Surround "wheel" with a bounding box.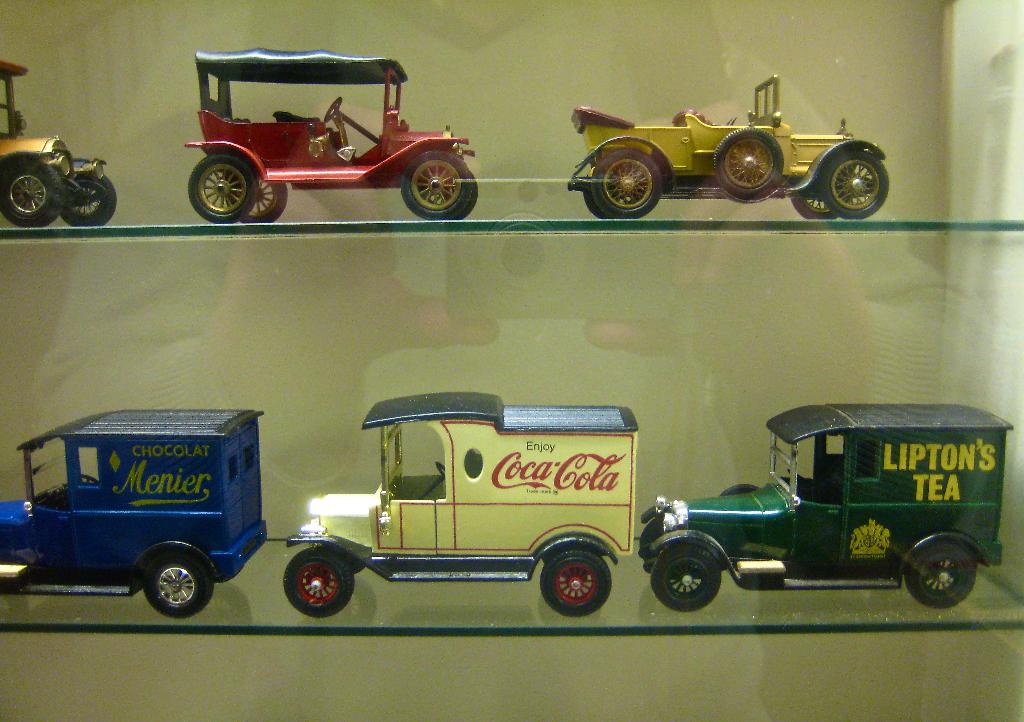
BBox(0, 164, 63, 221).
